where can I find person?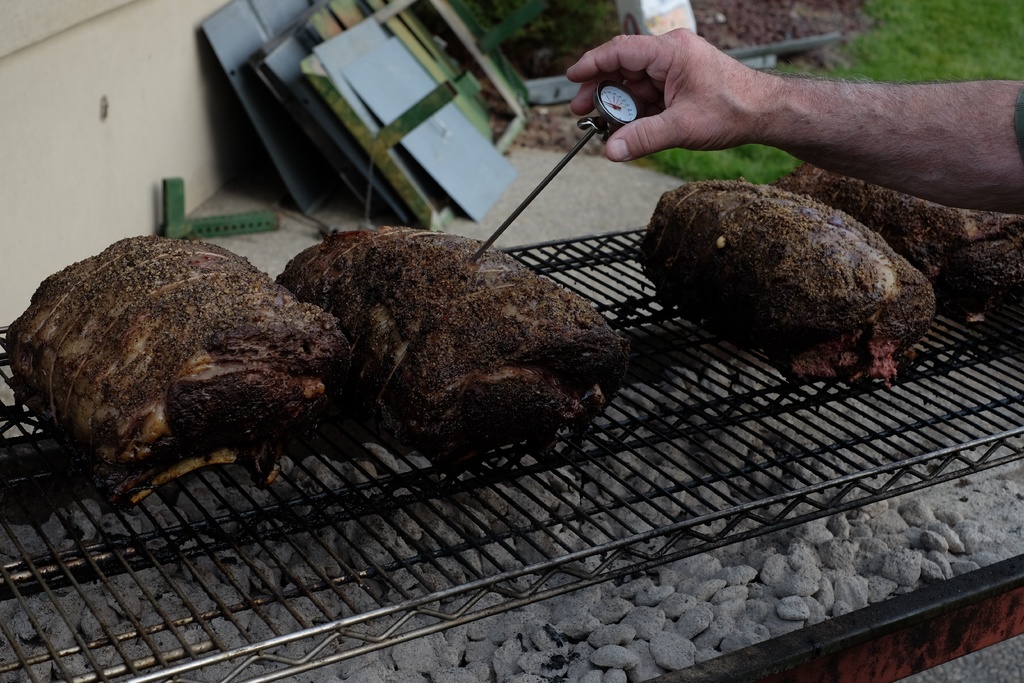
You can find it at Rect(568, 22, 1023, 214).
